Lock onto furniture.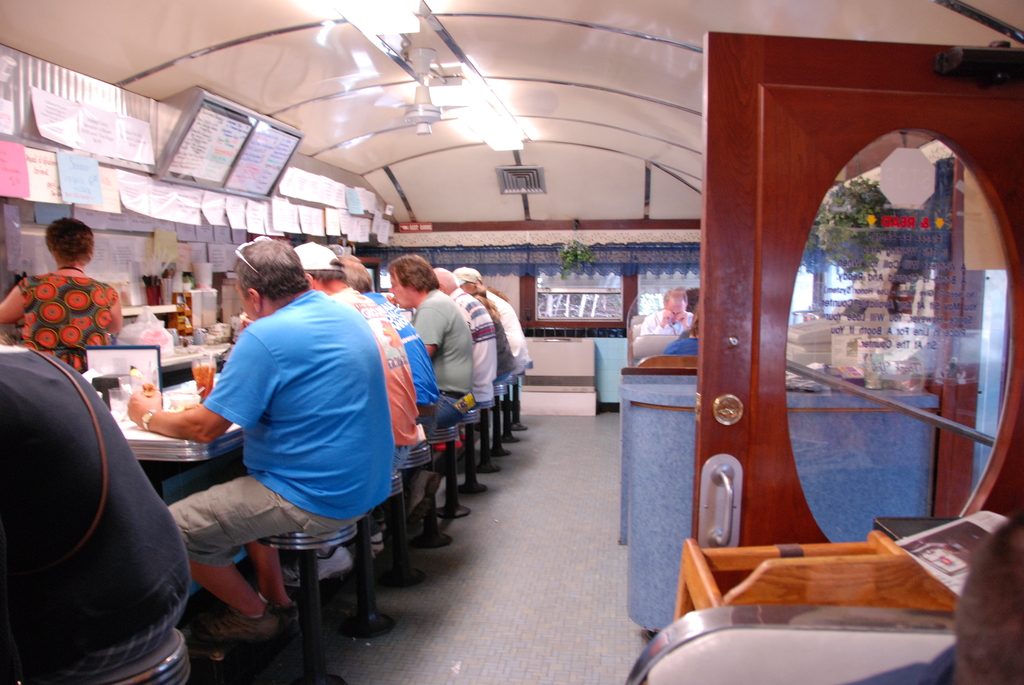
Locked: region(262, 520, 359, 684).
